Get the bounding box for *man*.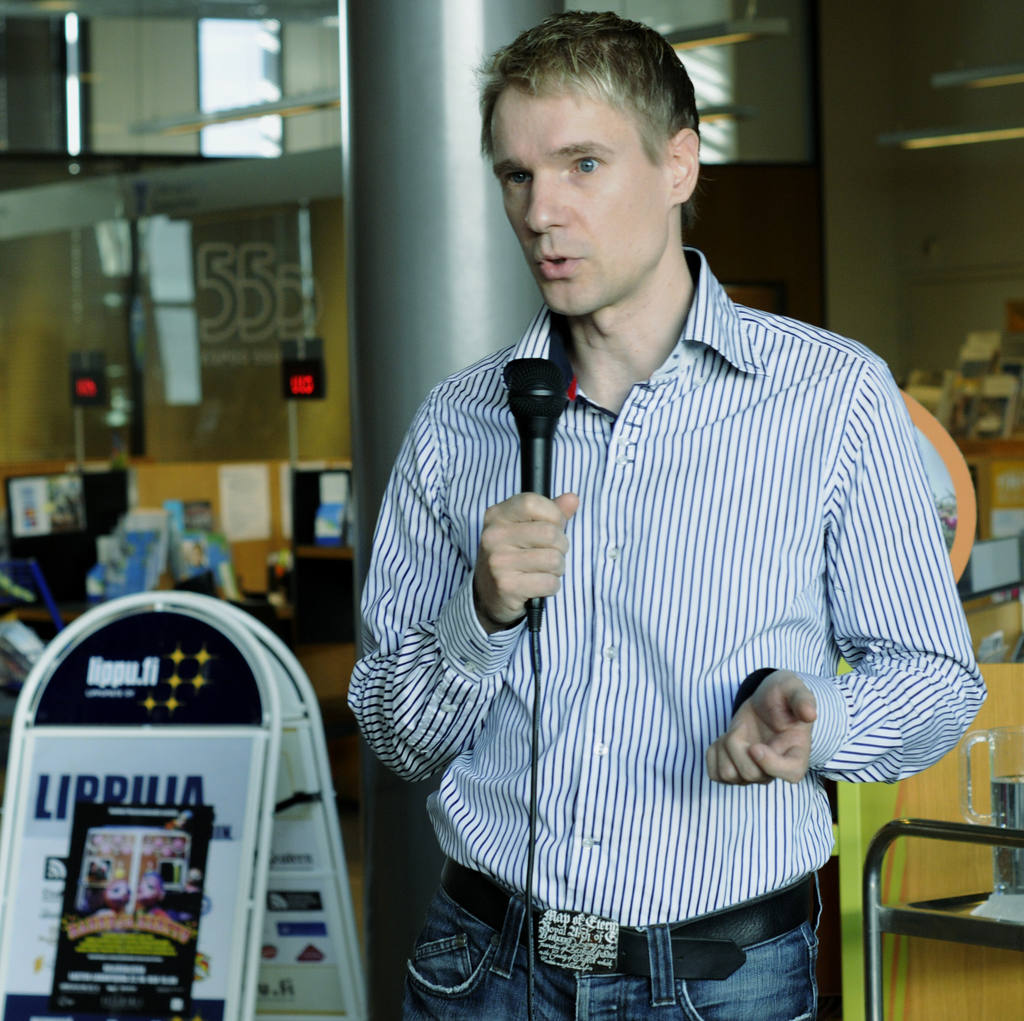
[x1=356, y1=87, x2=961, y2=989].
